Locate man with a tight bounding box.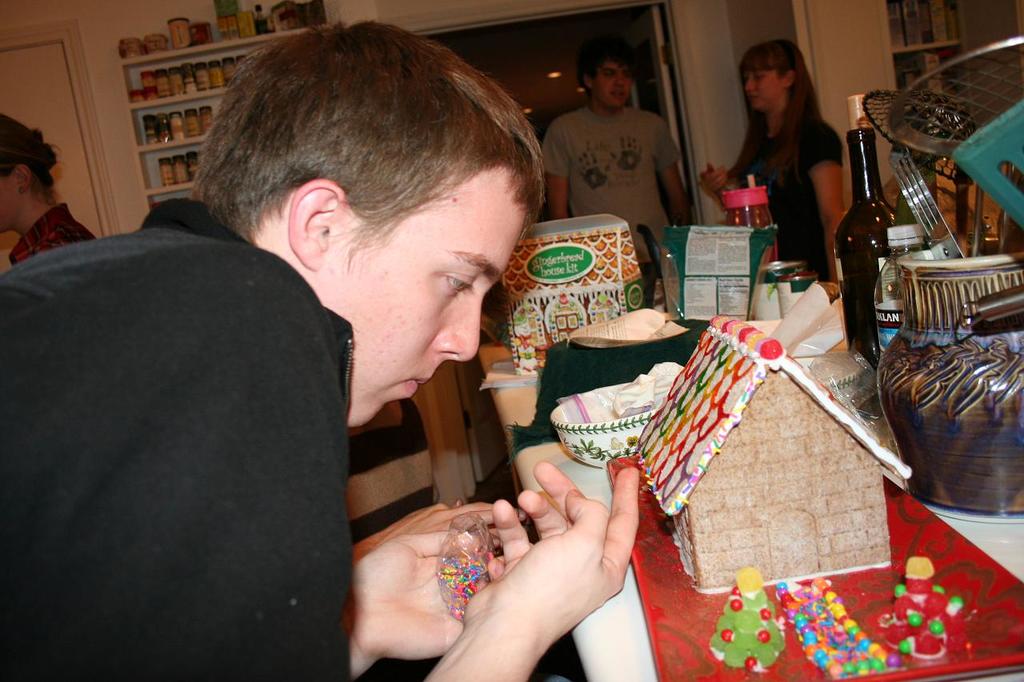
box=[541, 45, 703, 256].
